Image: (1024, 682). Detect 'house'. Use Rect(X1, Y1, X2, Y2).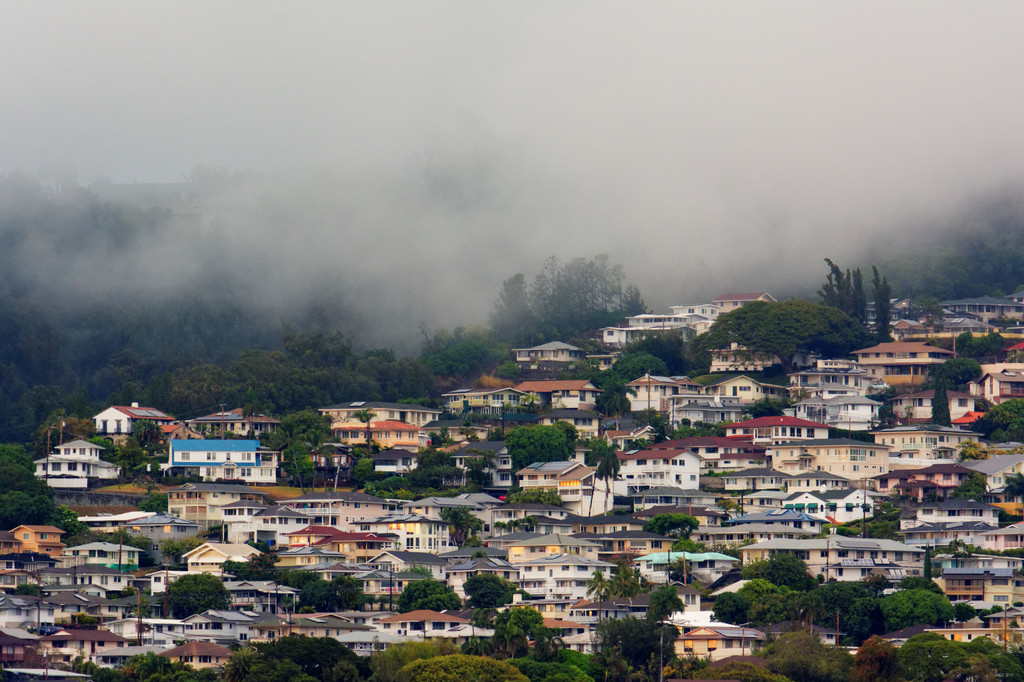
Rect(612, 290, 765, 336).
